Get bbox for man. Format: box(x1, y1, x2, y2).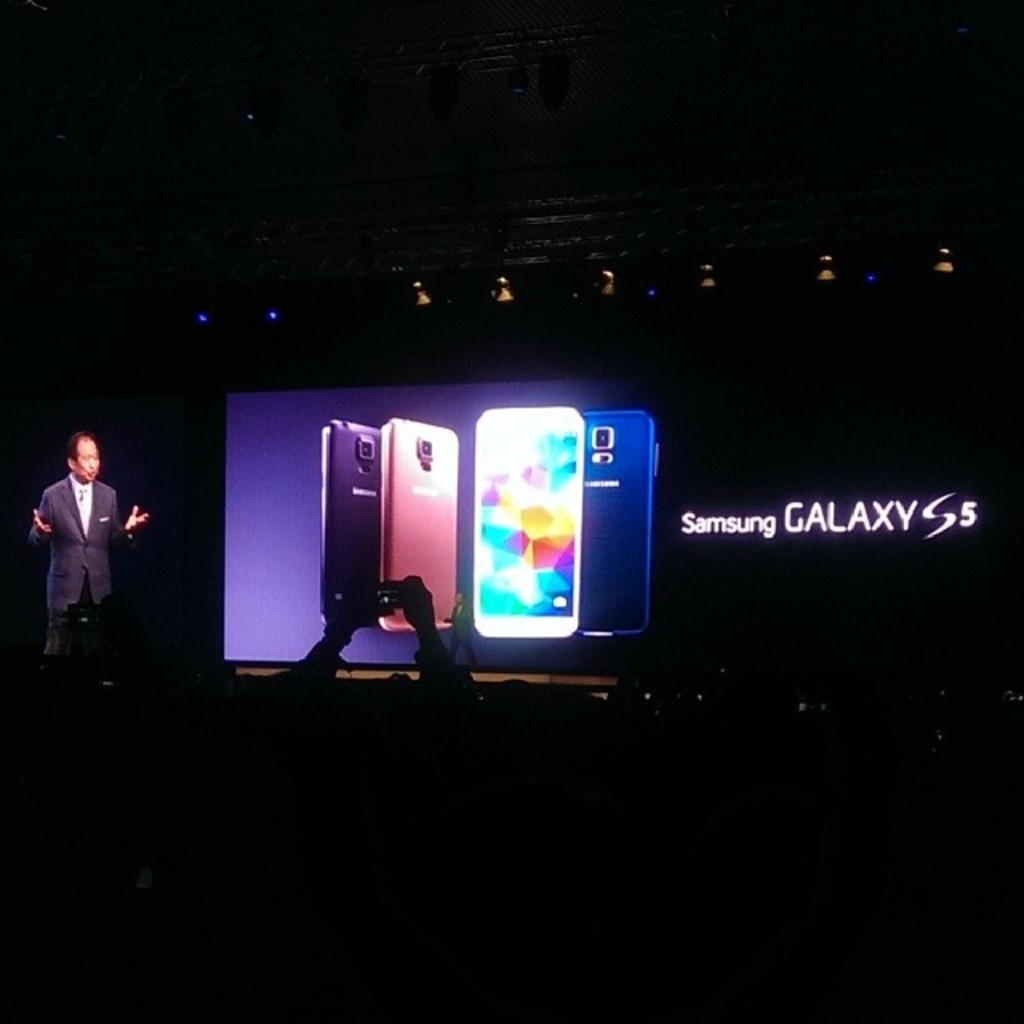
box(19, 422, 147, 736).
